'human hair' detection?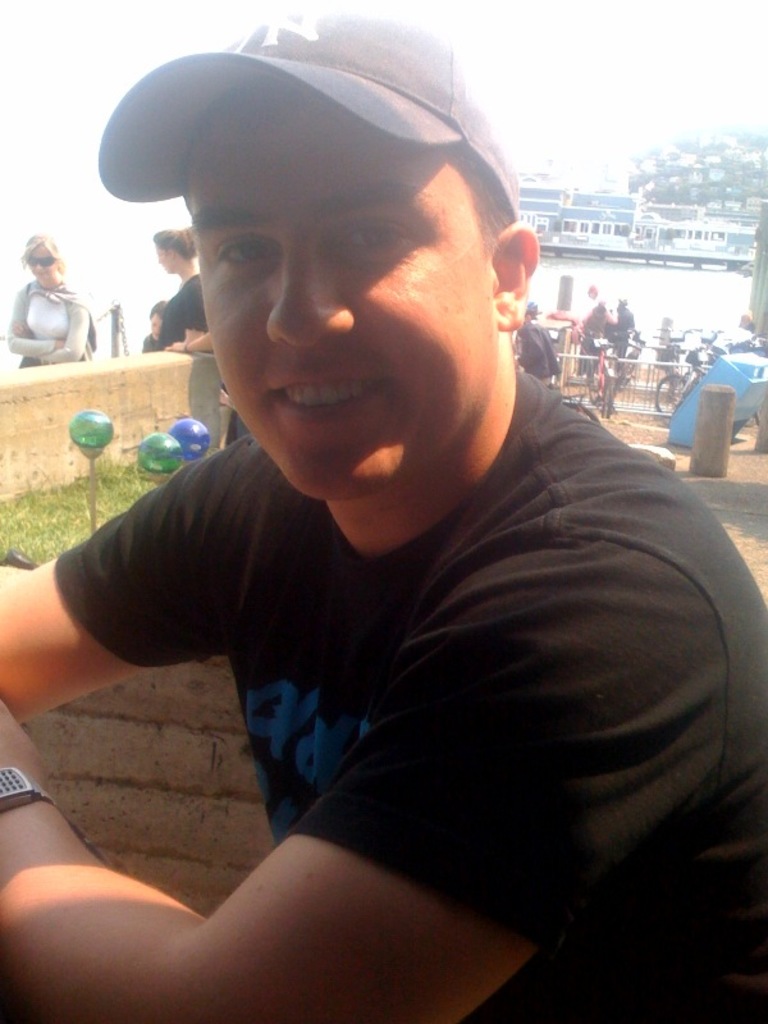
box(15, 234, 67, 275)
